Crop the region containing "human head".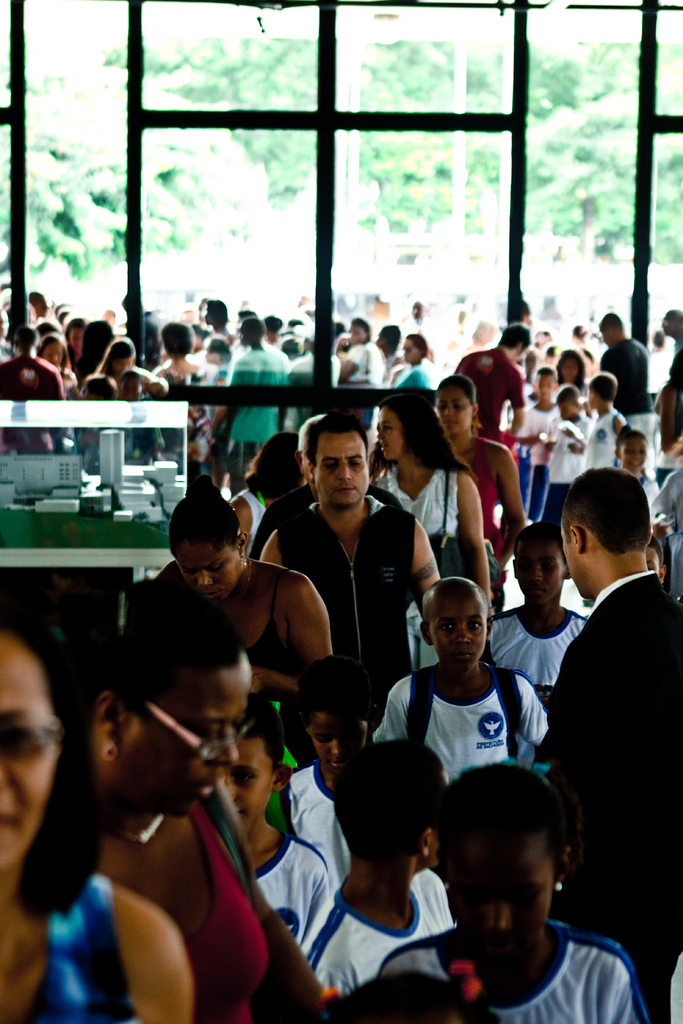
Crop region: bbox=[164, 491, 248, 599].
